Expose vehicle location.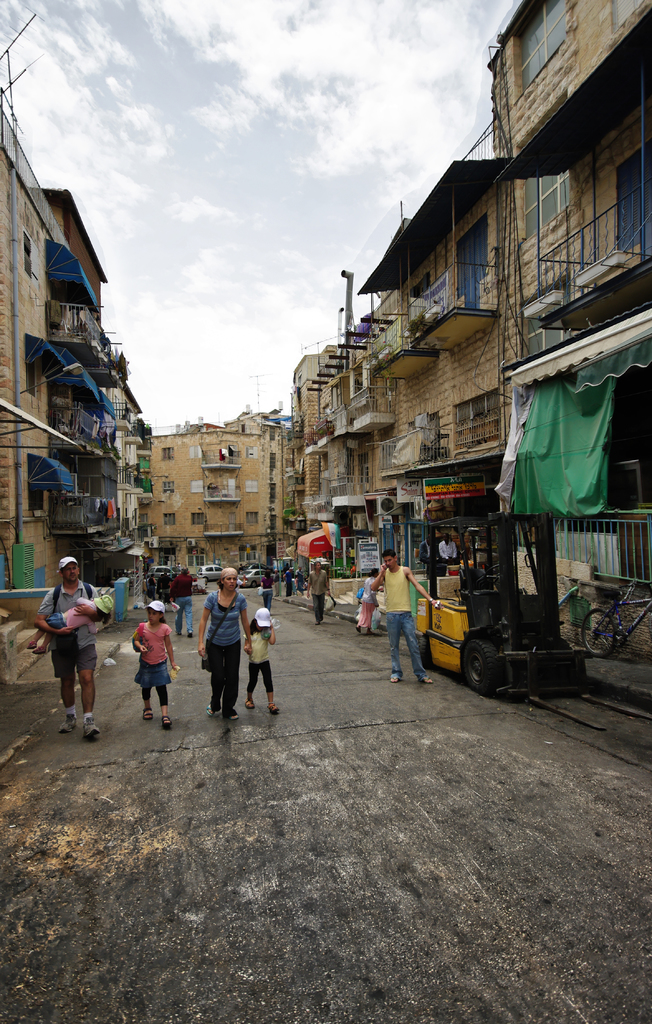
Exposed at 196, 564, 224, 585.
